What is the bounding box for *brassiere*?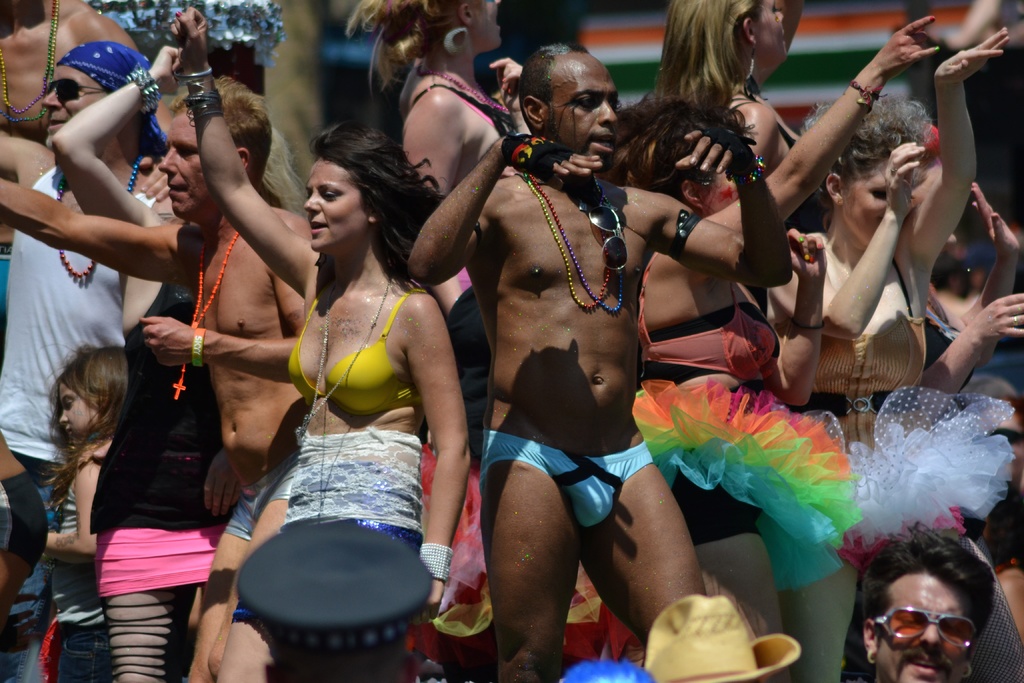
crop(404, 85, 520, 139).
